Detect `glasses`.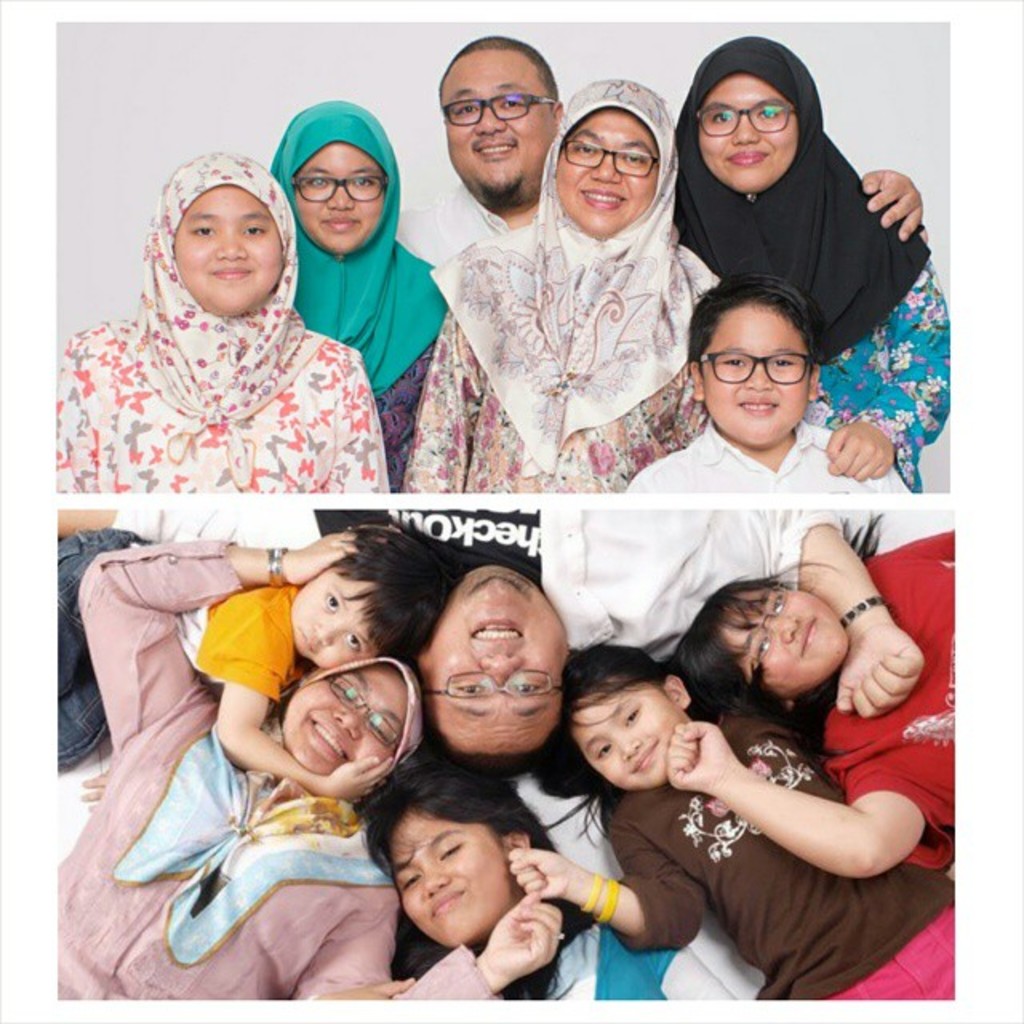
Detected at bbox(422, 662, 570, 706).
